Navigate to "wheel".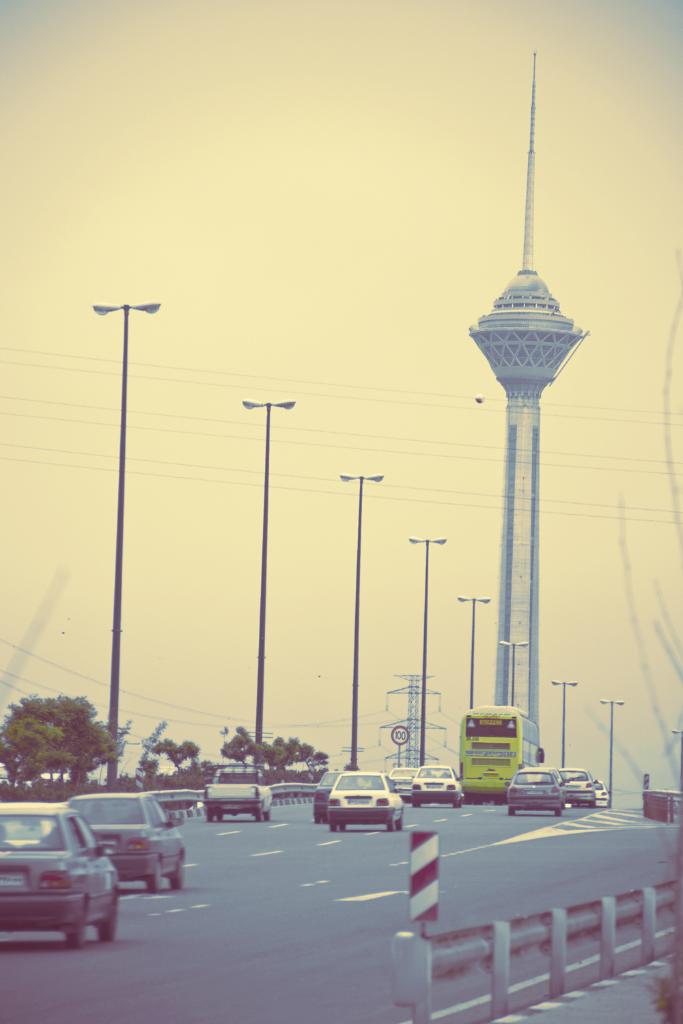
Navigation target: x1=494 y1=796 x2=503 y2=805.
